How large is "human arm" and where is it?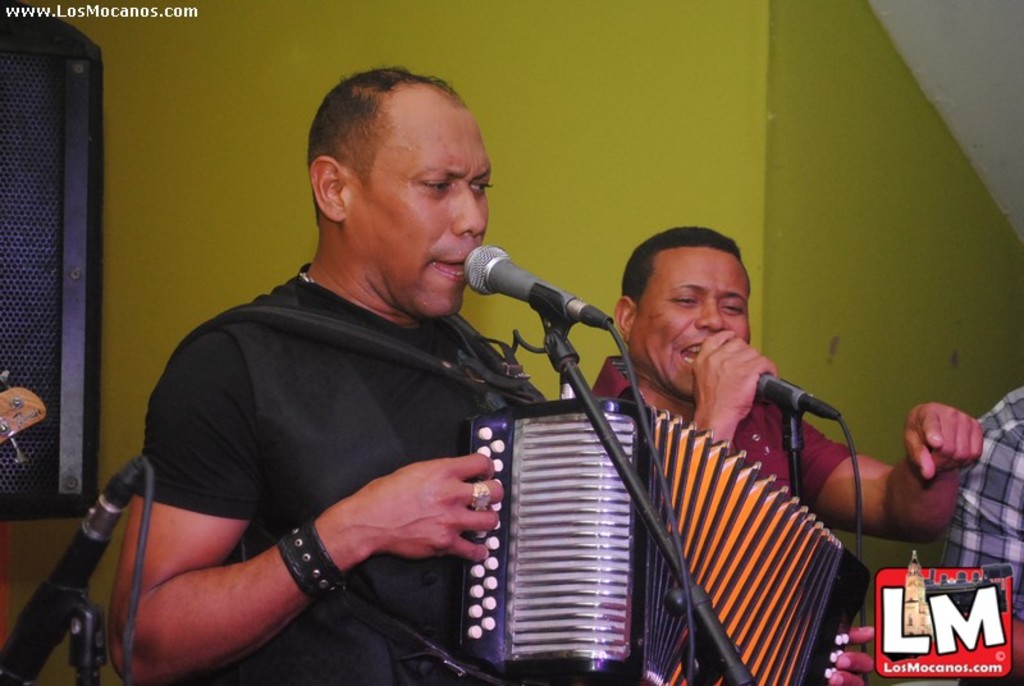
Bounding box: <box>116,362,458,653</box>.
